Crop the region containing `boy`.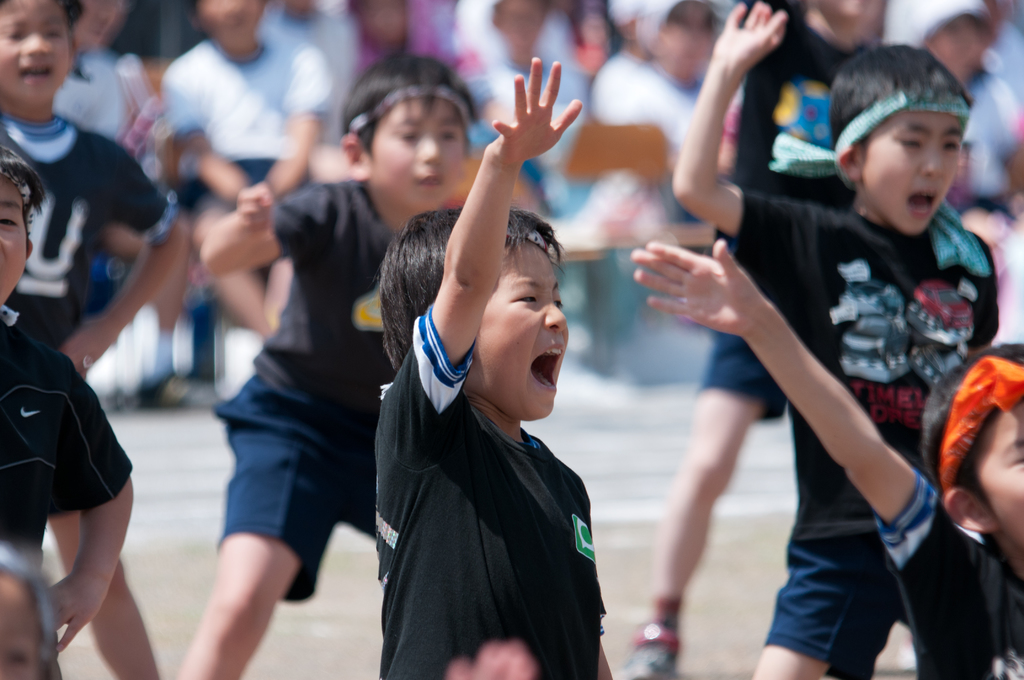
Crop region: (x1=0, y1=0, x2=193, y2=679).
